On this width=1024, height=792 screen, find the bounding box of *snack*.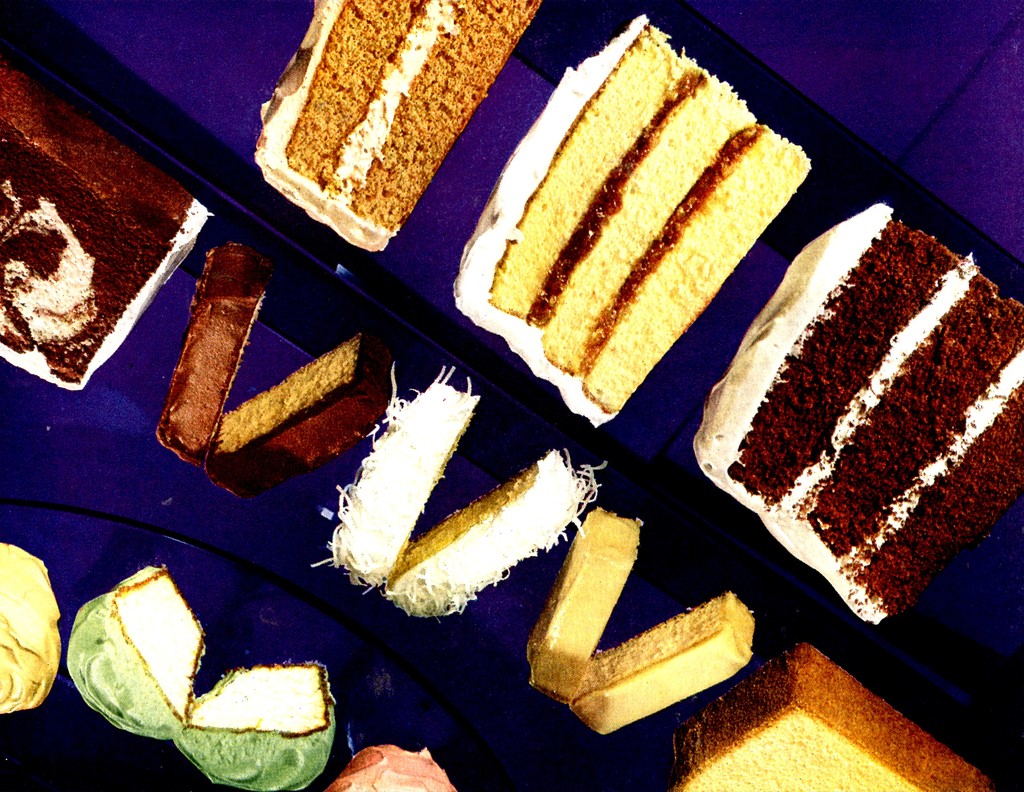
Bounding box: [442, 13, 812, 419].
